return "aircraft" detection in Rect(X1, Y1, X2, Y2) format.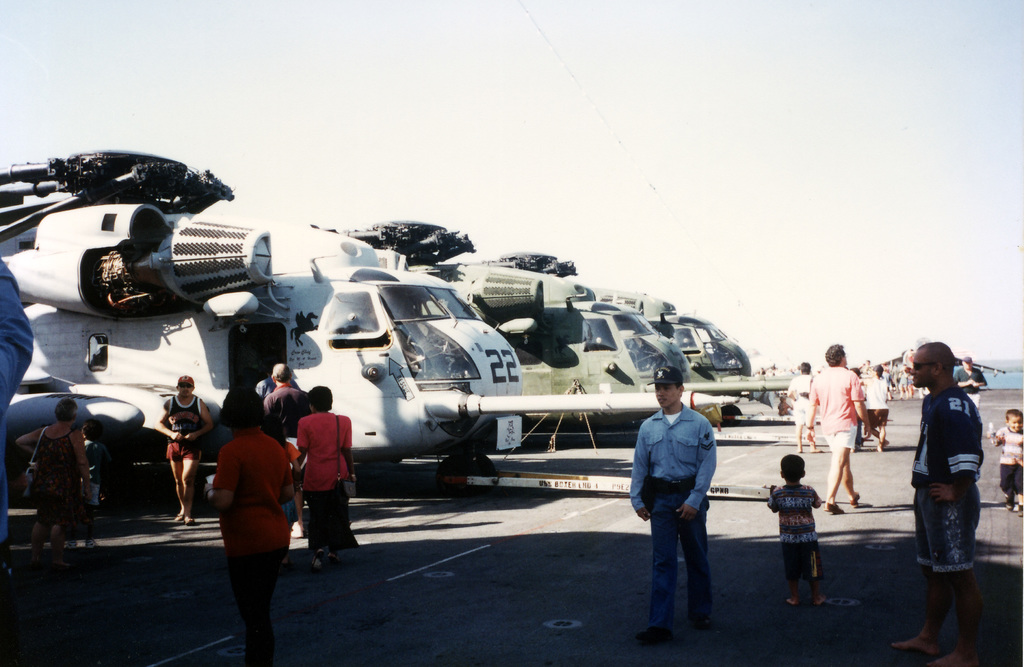
Rect(317, 218, 785, 411).
